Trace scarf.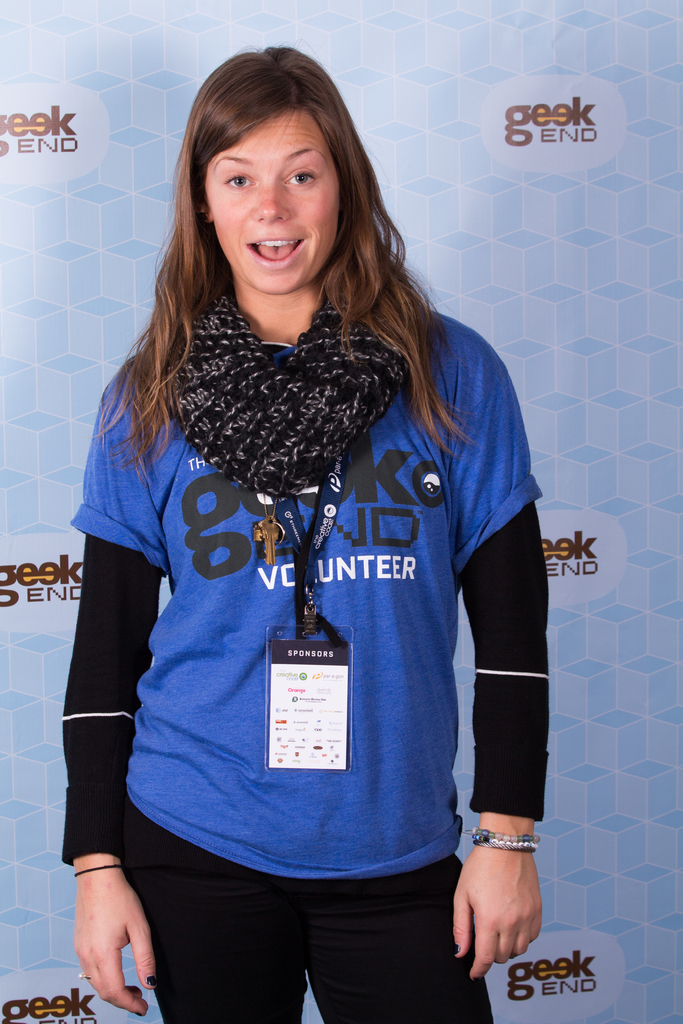
Traced to x1=165, y1=292, x2=411, y2=500.
